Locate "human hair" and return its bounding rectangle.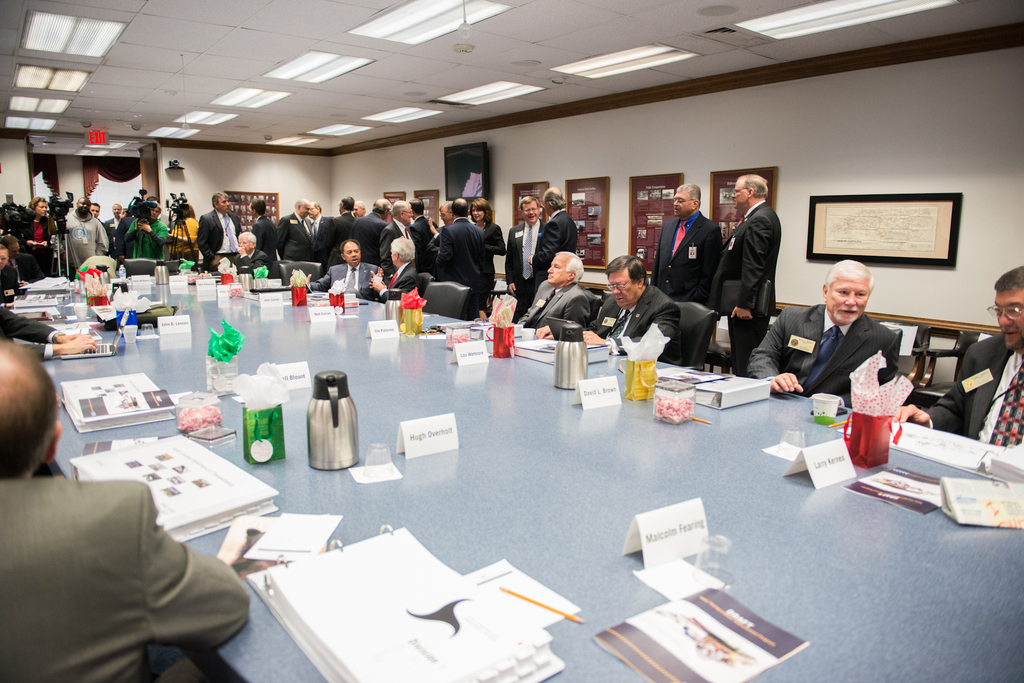
x1=374 y1=200 x2=392 y2=213.
